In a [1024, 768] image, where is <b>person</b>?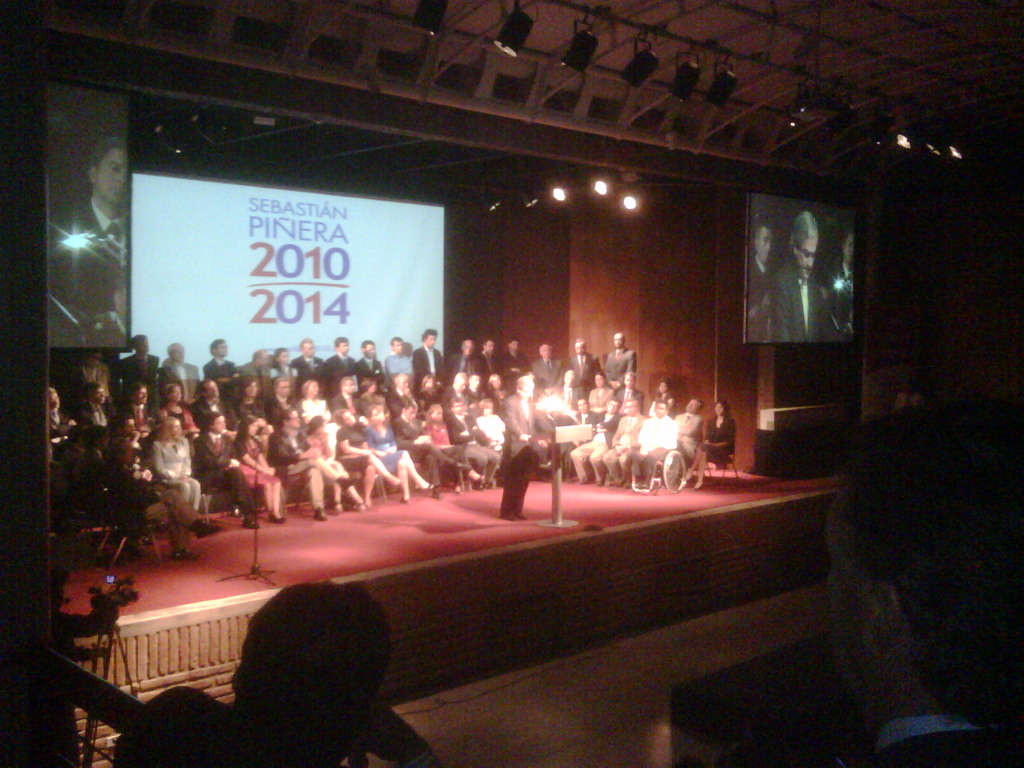
region(198, 376, 227, 431).
